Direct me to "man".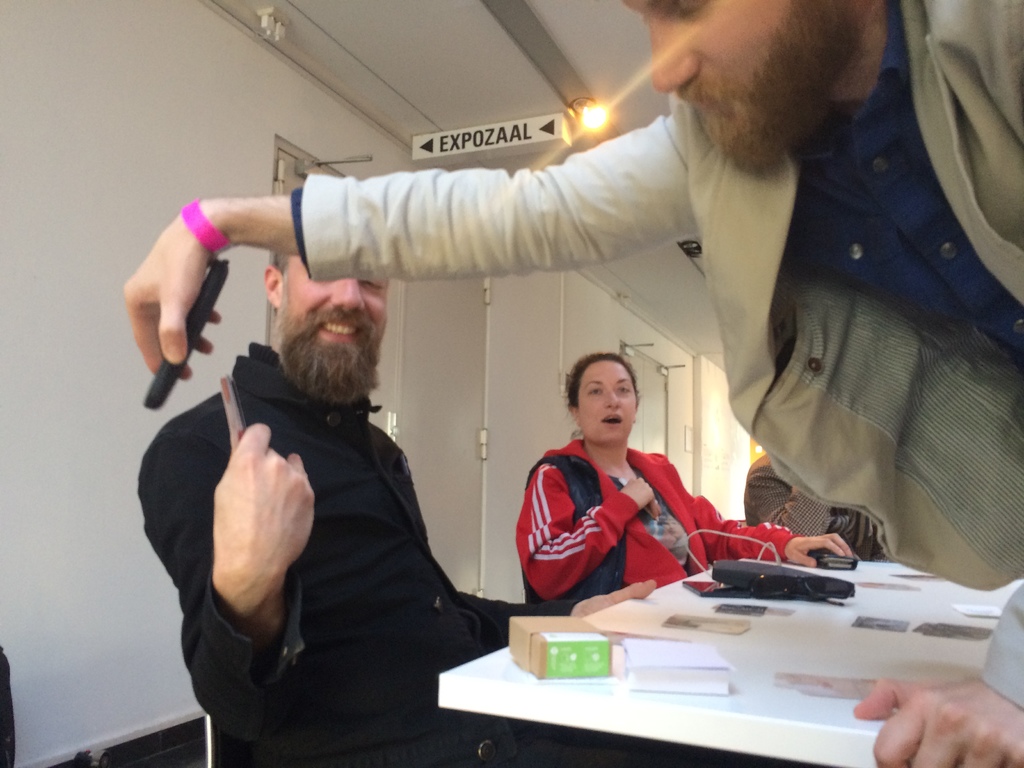
Direction: x1=135, y1=249, x2=653, y2=767.
